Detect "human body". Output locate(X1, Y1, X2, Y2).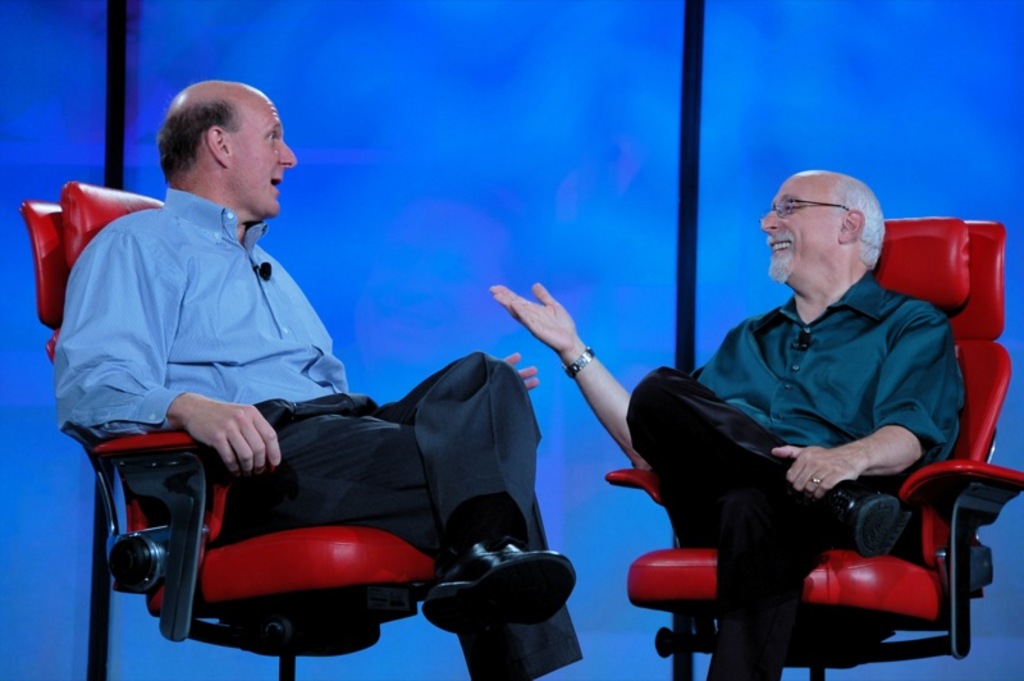
locate(55, 105, 479, 632).
